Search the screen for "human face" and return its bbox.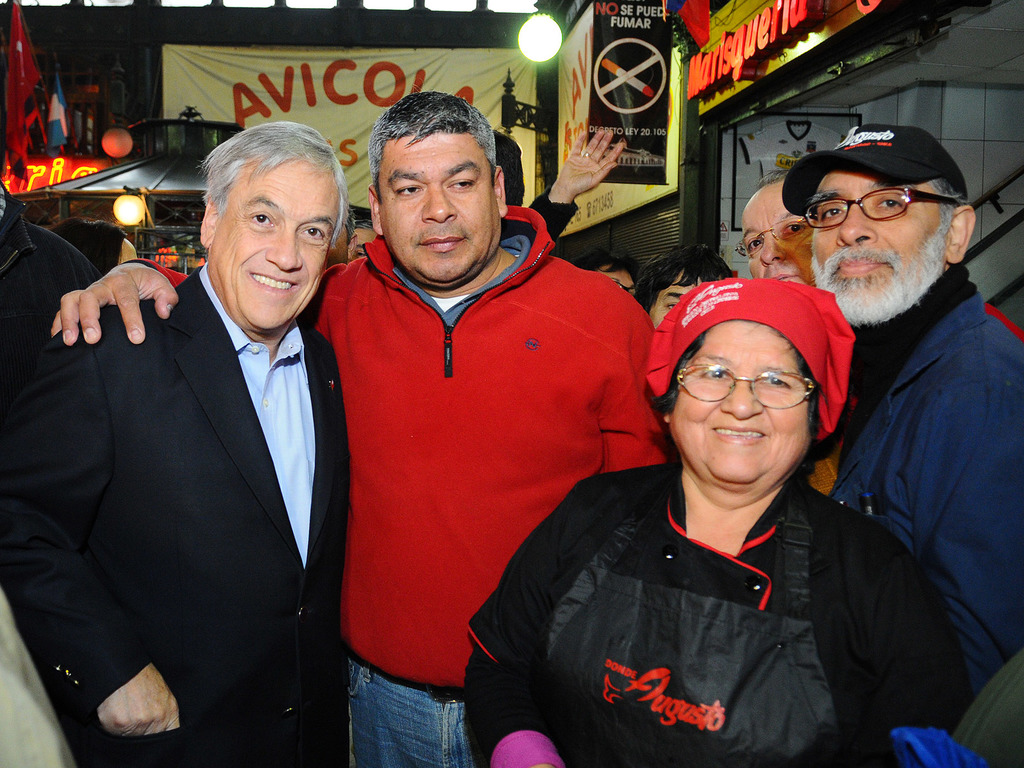
Found: 212/157/340/326.
